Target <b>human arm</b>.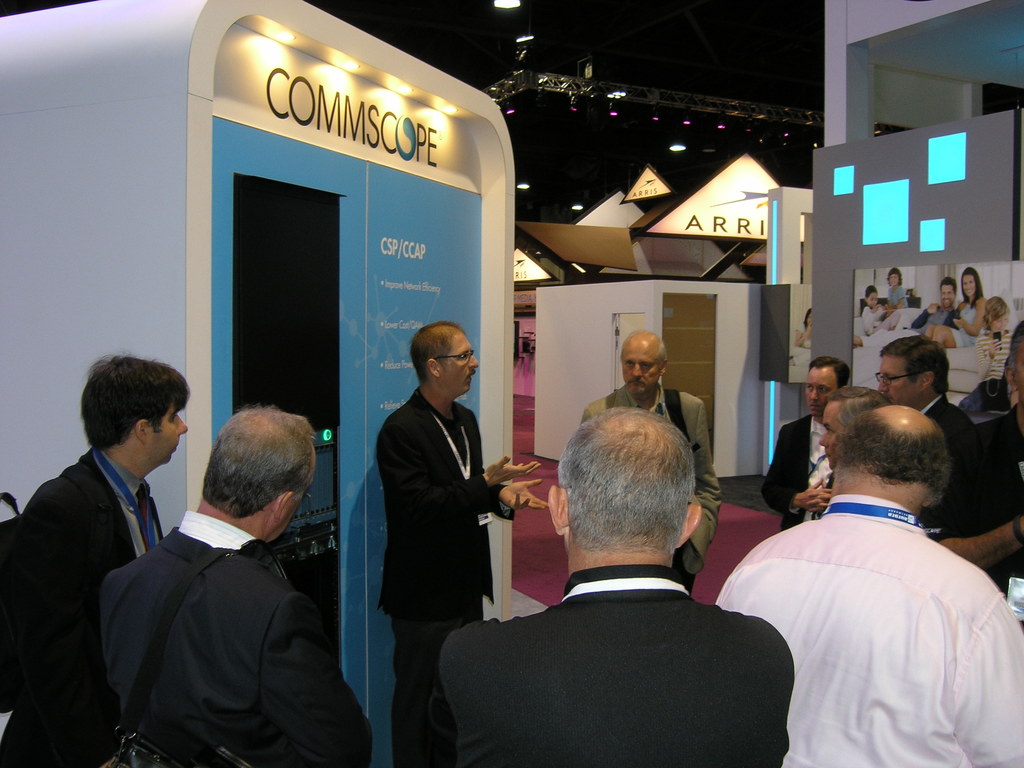
Target region: bbox=(393, 417, 543, 554).
